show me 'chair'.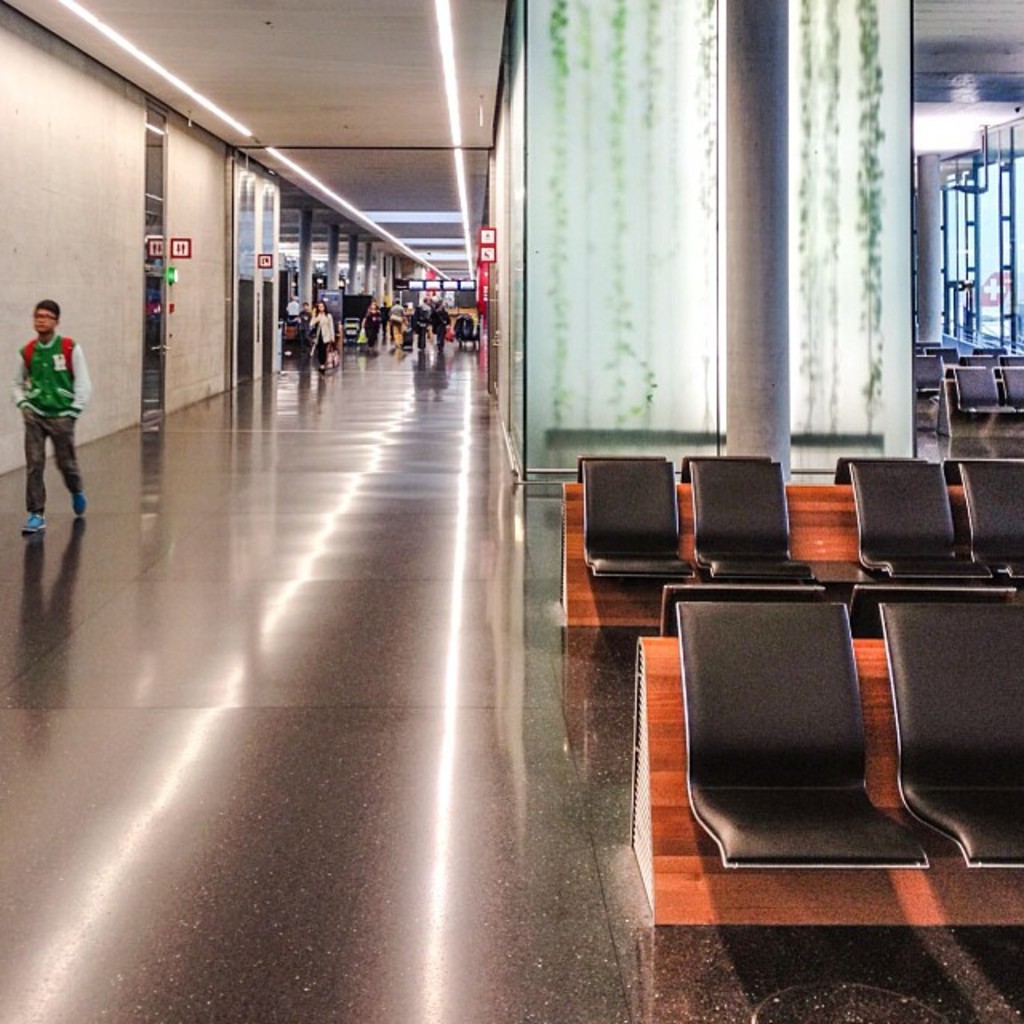
'chair' is here: 837 454 928 485.
